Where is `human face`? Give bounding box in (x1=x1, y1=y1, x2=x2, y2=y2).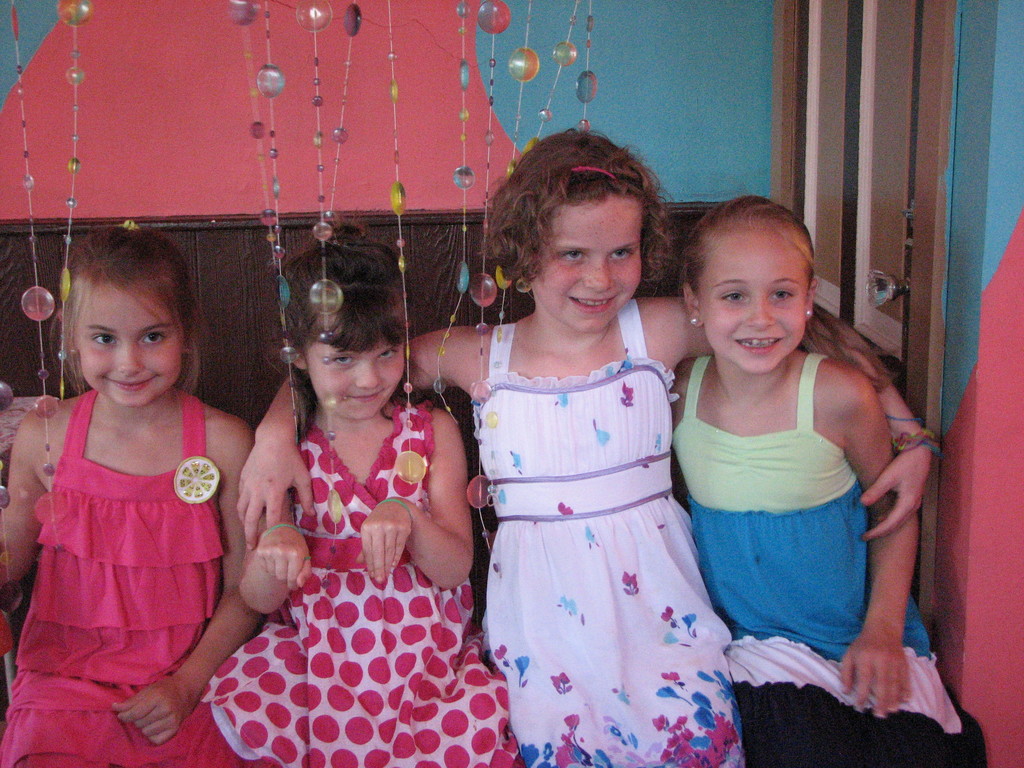
(x1=535, y1=195, x2=647, y2=339).
